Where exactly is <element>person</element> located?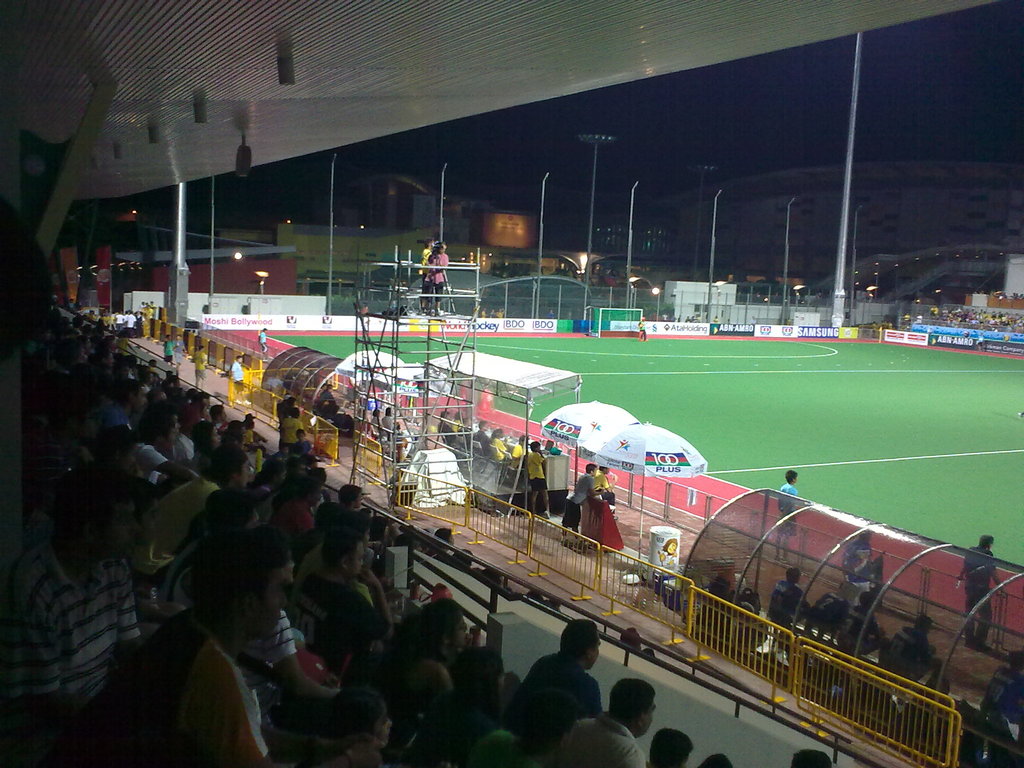
Its bounding box is box=[775, 467, 799, 560].
